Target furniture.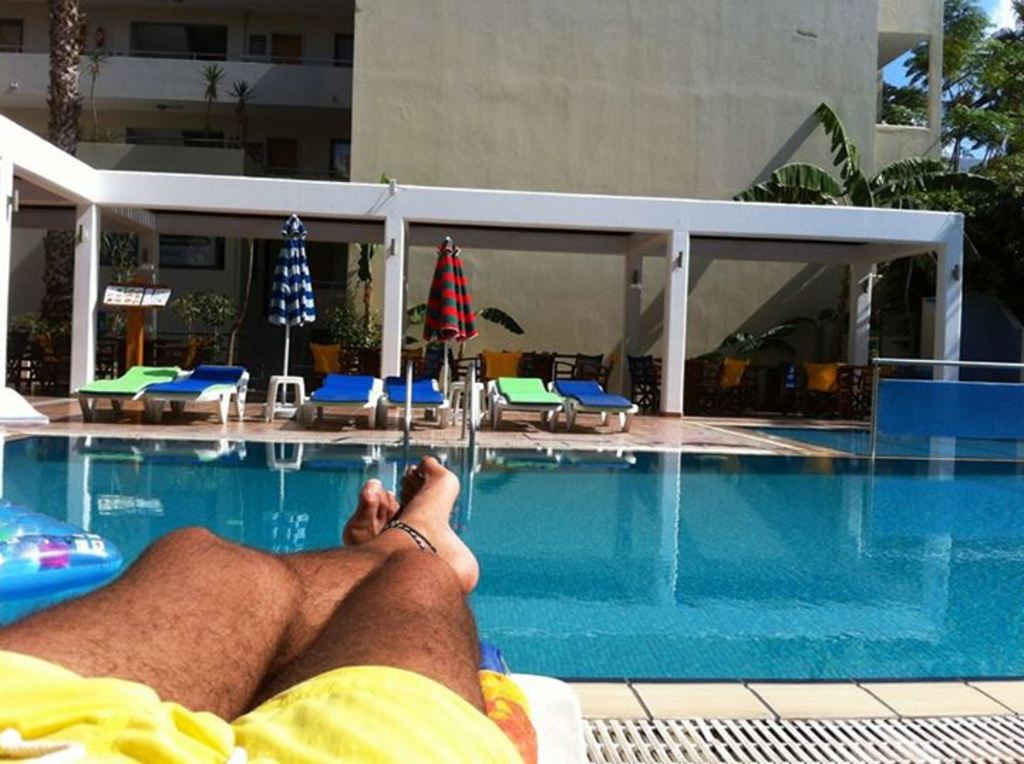
Target region: 265/373/303/420.
